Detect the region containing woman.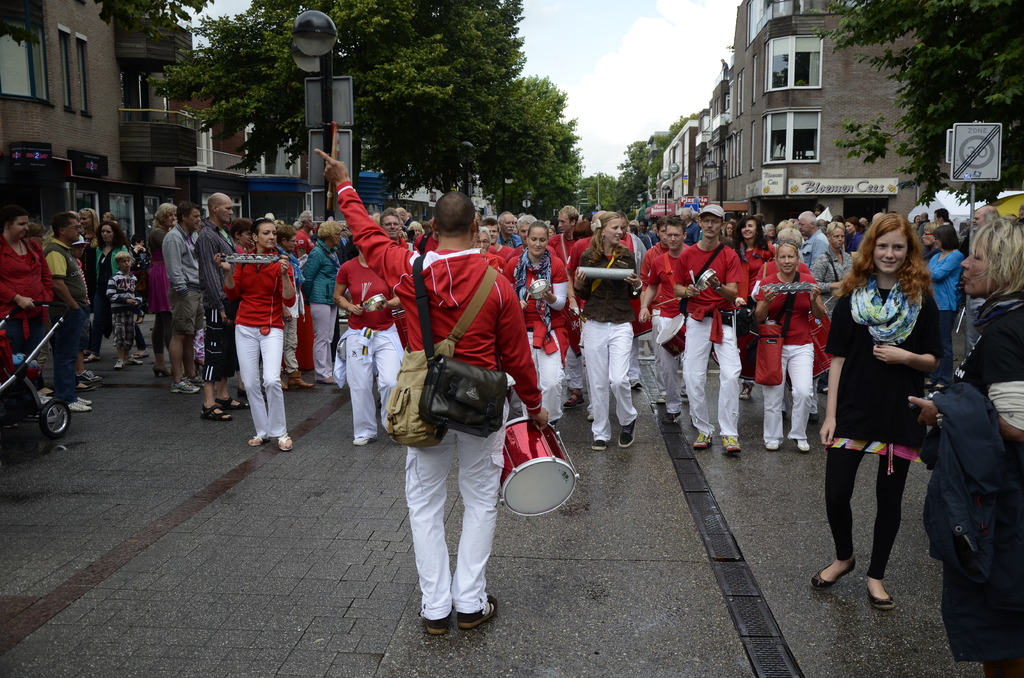
region(478, 229, 505, 275).
